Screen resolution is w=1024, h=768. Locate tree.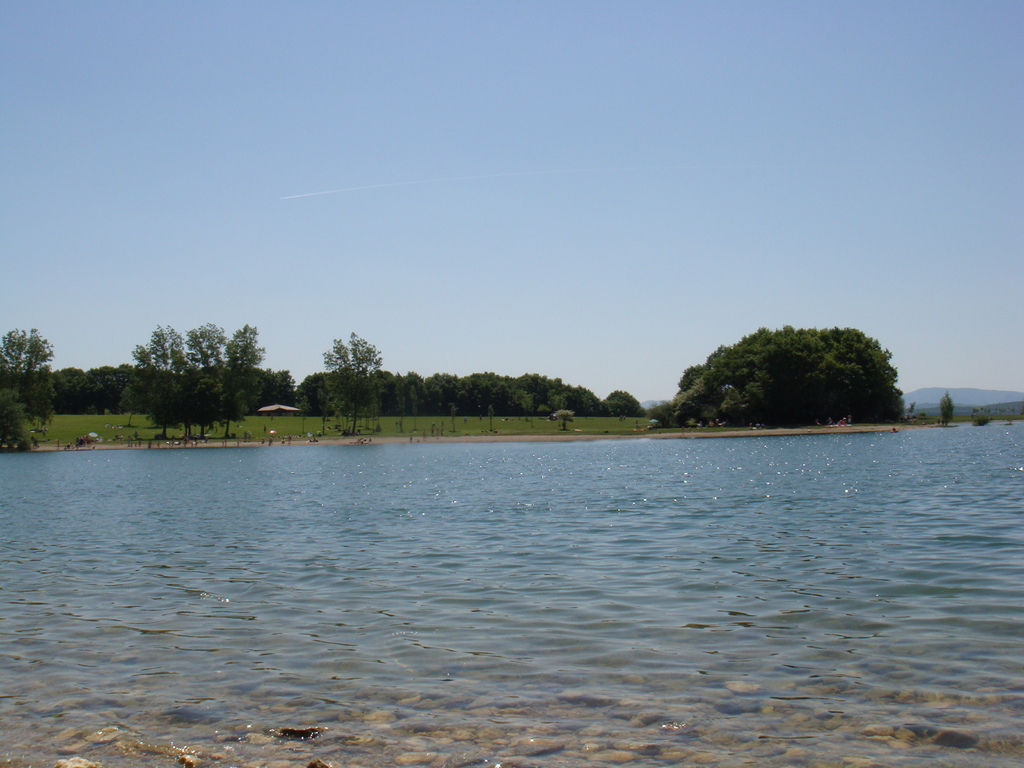
198,321,267,440.
